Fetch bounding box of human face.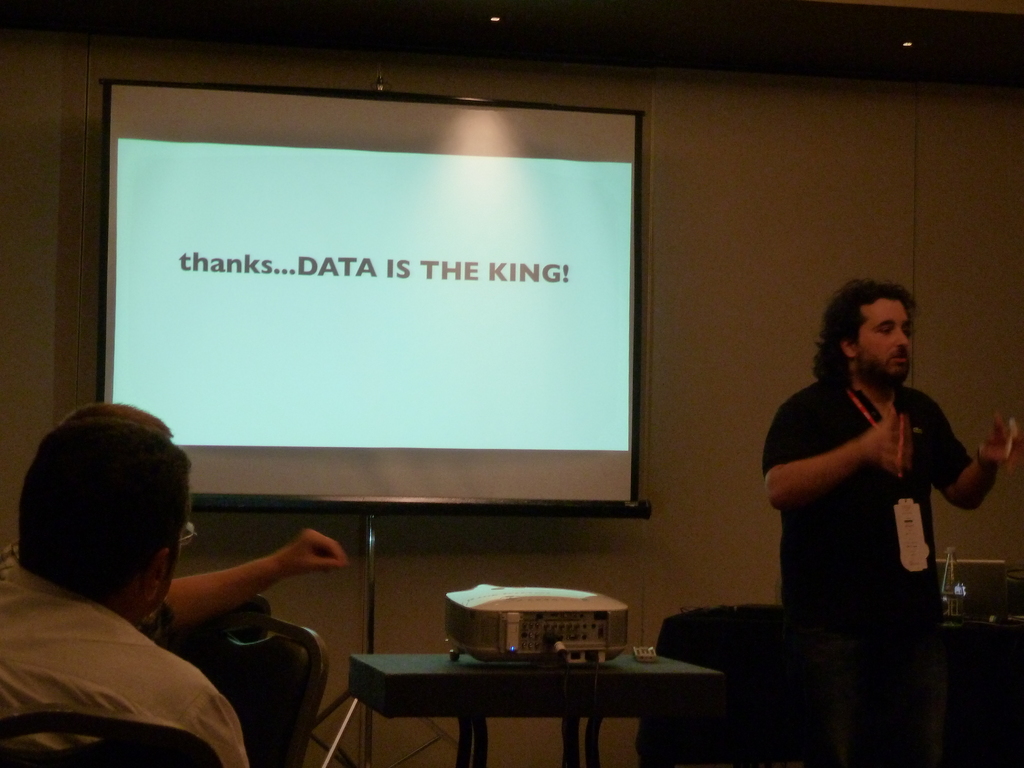
Bbox: [left=157, top=496, right=193, bottom=610].
